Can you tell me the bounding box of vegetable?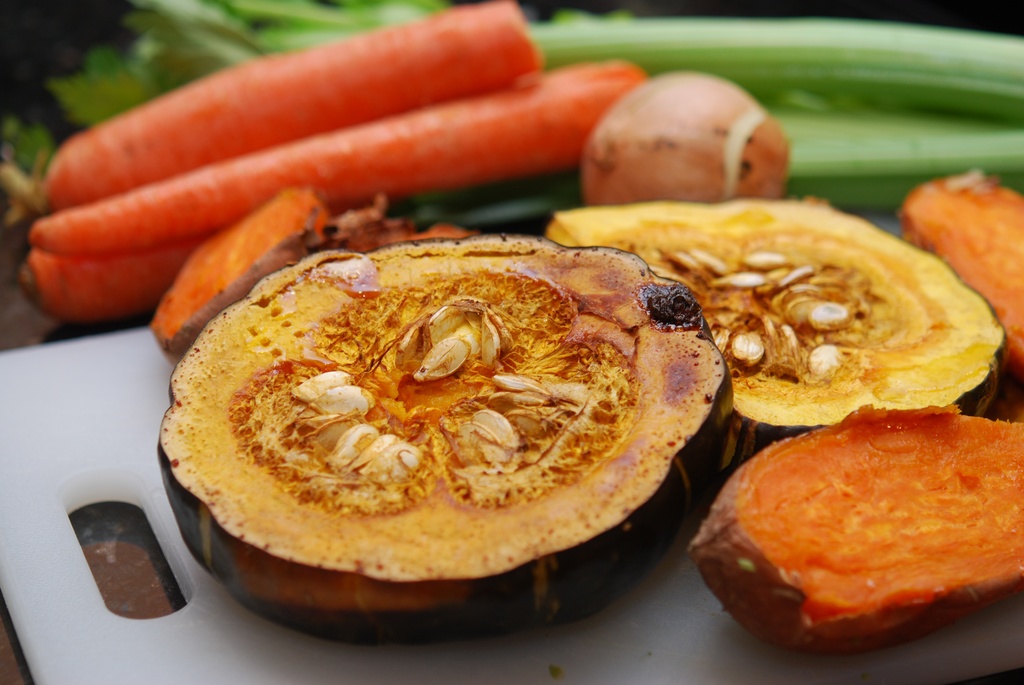
left=34, top=62, right=644, bottom=264.
